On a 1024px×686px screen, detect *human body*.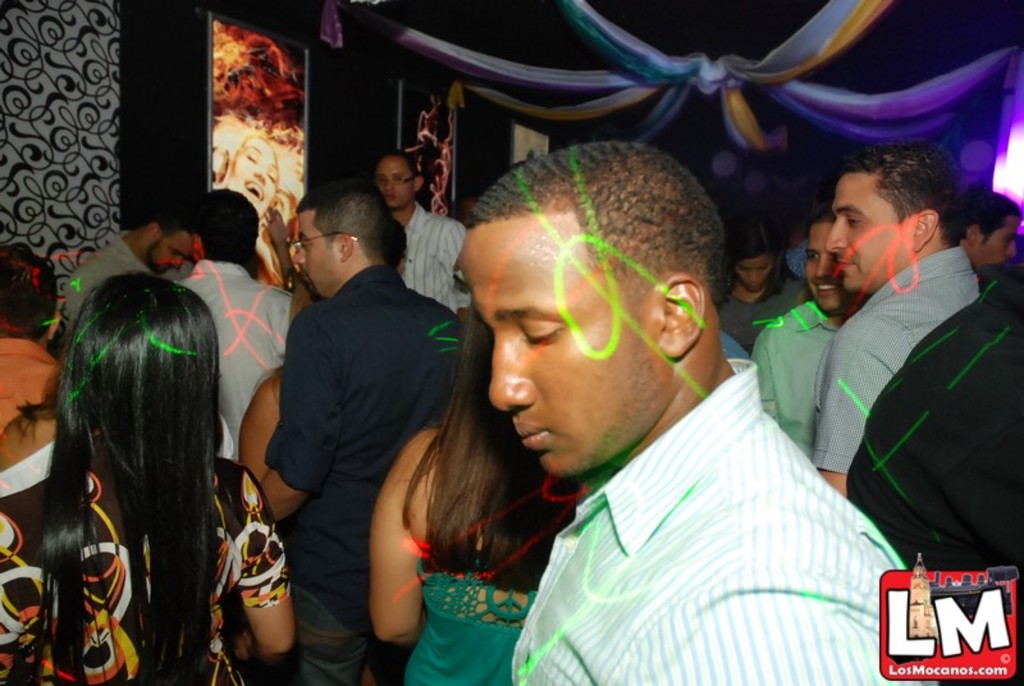
region(810, 138, 982, 507).
